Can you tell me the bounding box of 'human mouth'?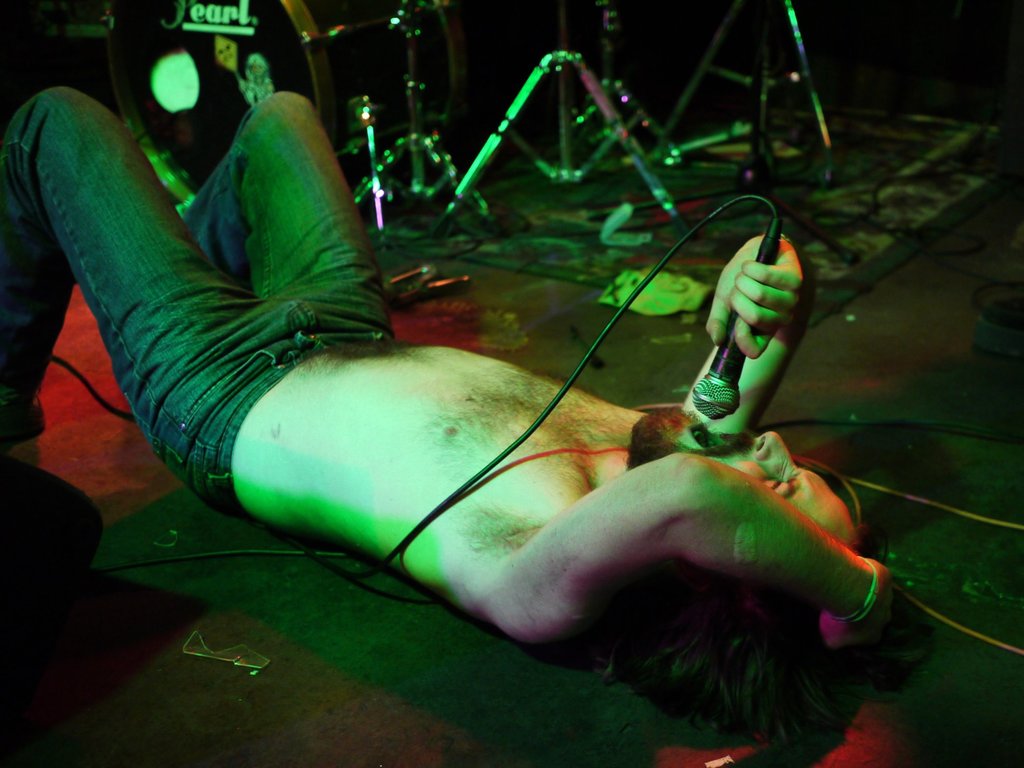
687 416 742 452.
